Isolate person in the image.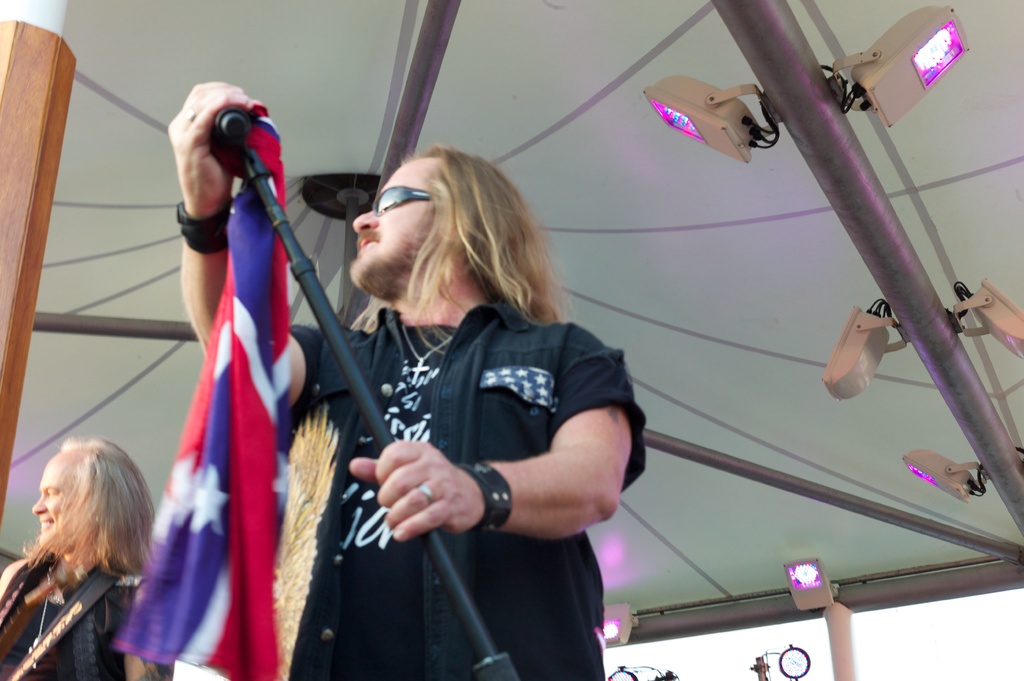
Isolated region: 163:80:648:673.
